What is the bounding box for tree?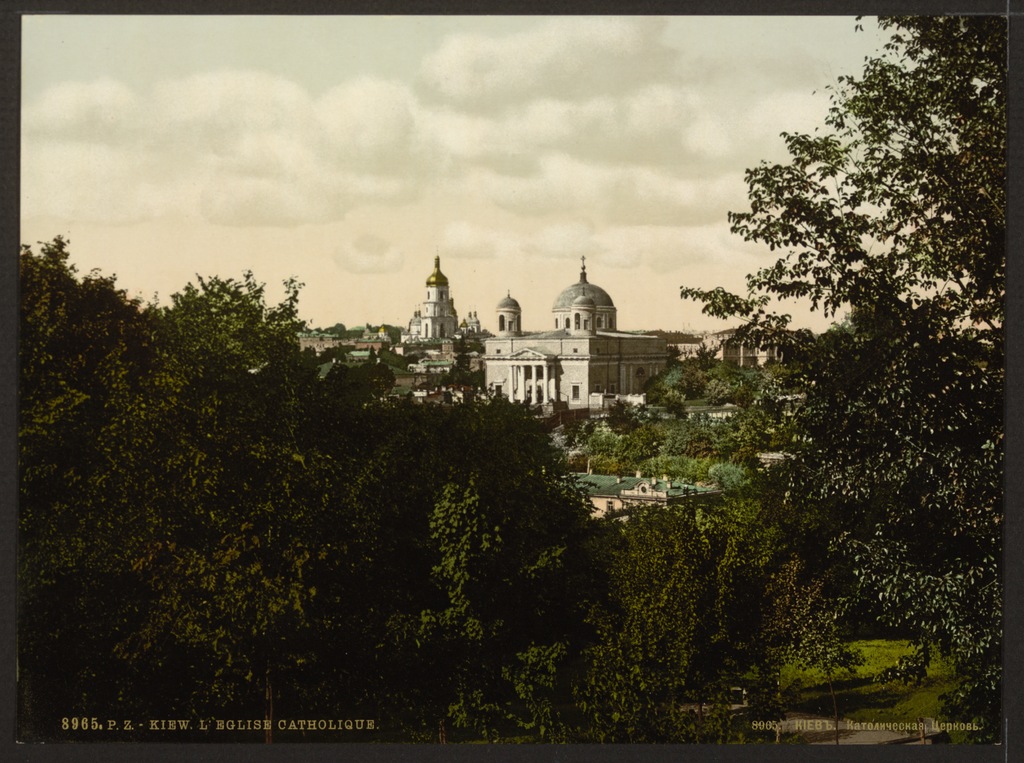
bbox=(706, 26, 1017, 659).
